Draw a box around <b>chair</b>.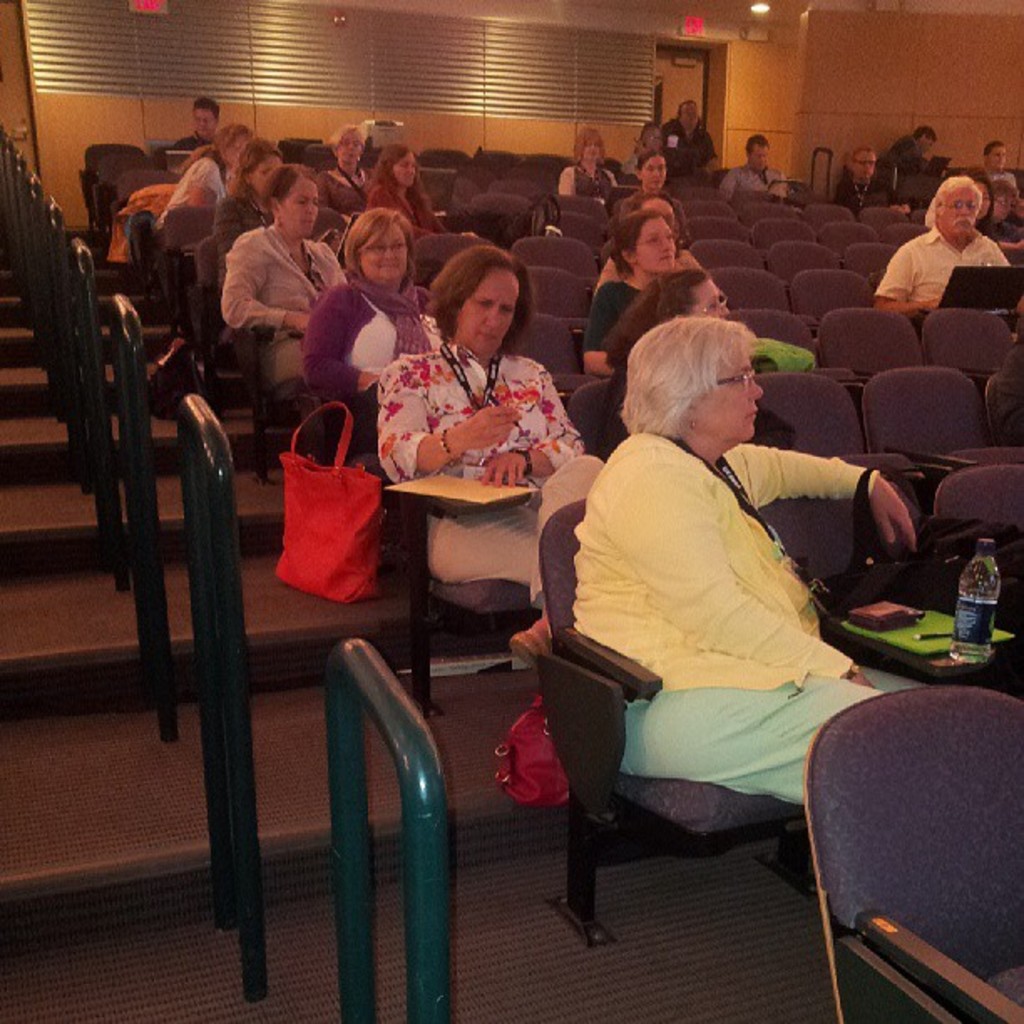
bbox=[827, 218, 877, 251].
